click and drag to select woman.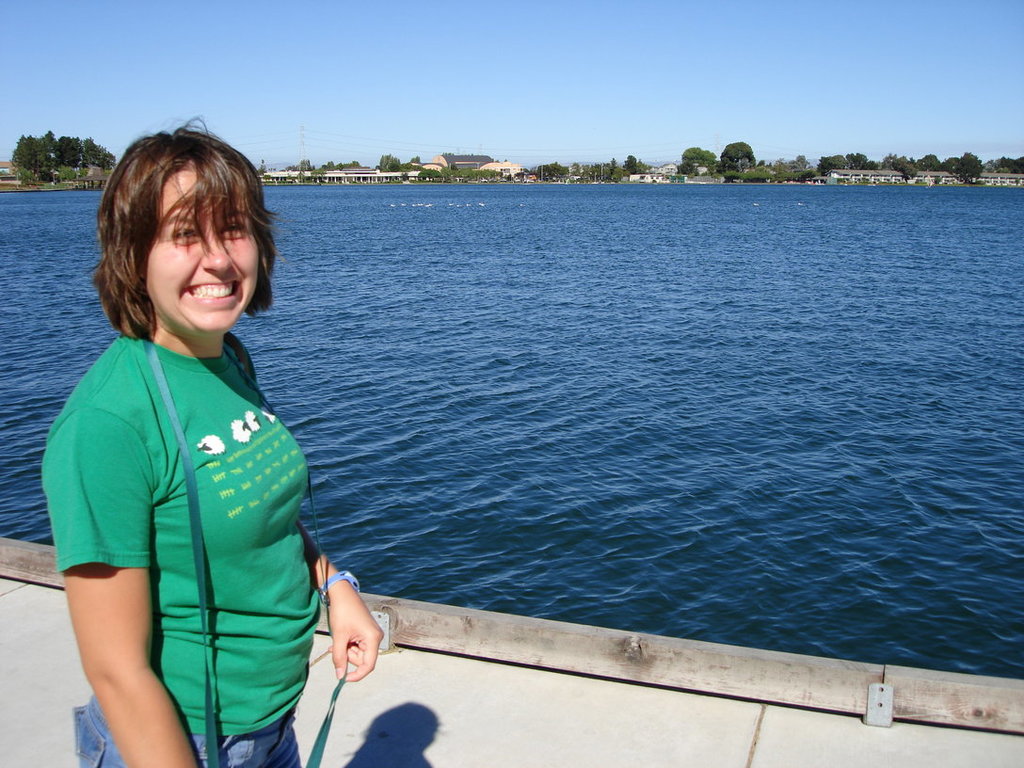
Selection: [45,136,338,767].
